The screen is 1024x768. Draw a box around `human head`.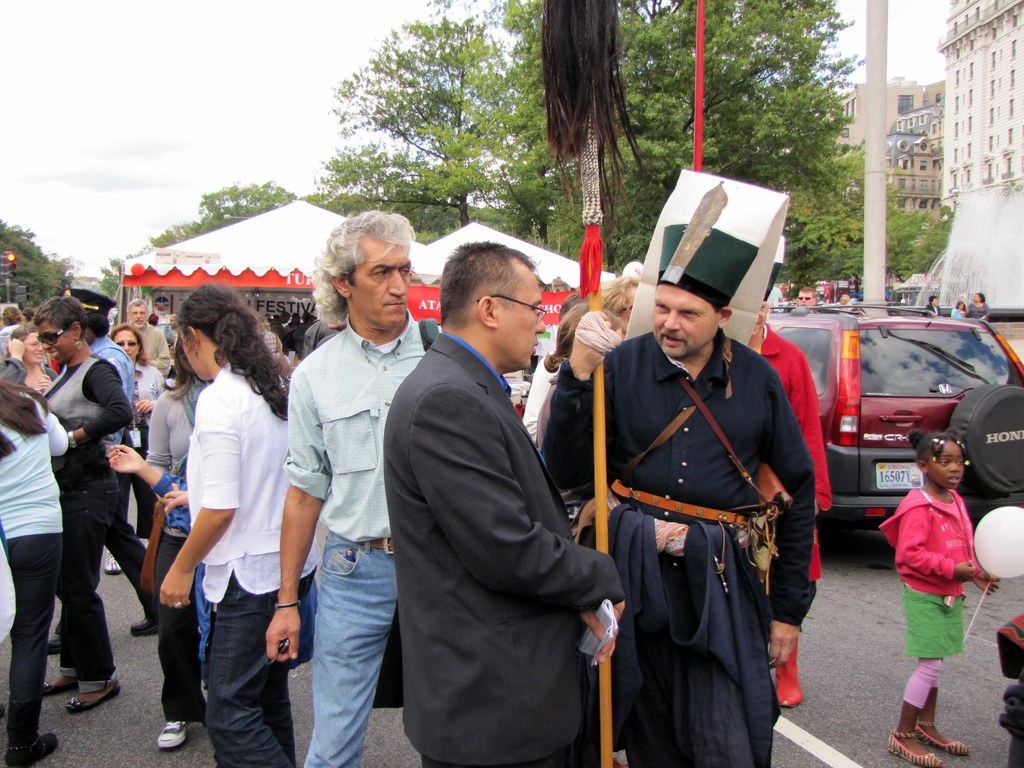
l=916, t=434, r=965, b=492.
